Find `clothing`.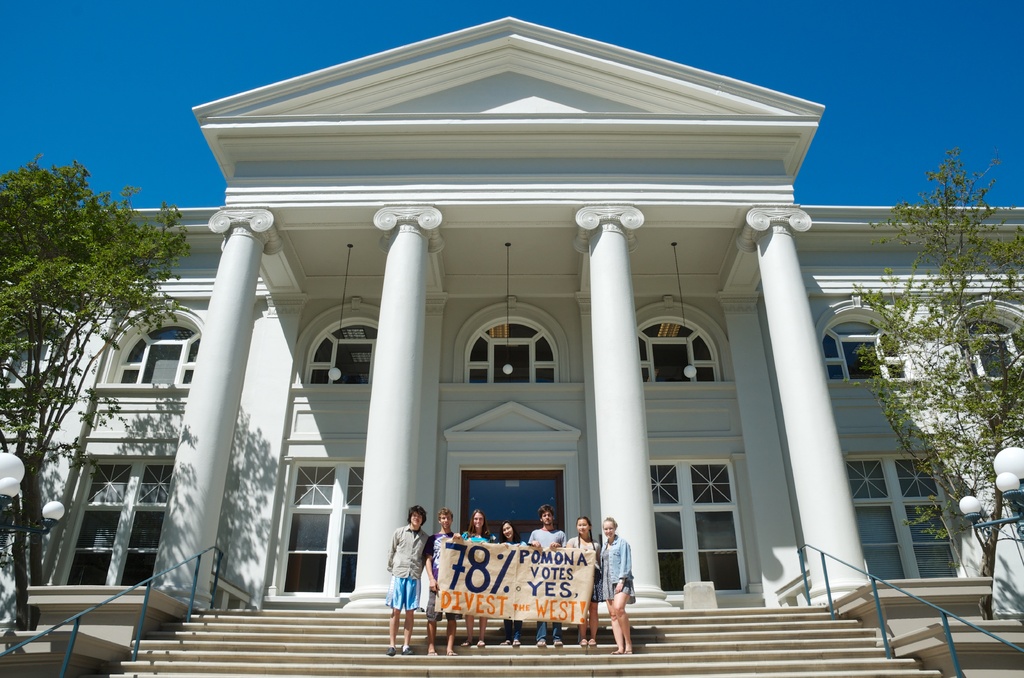
BBox(387, 523, 430, 613).
